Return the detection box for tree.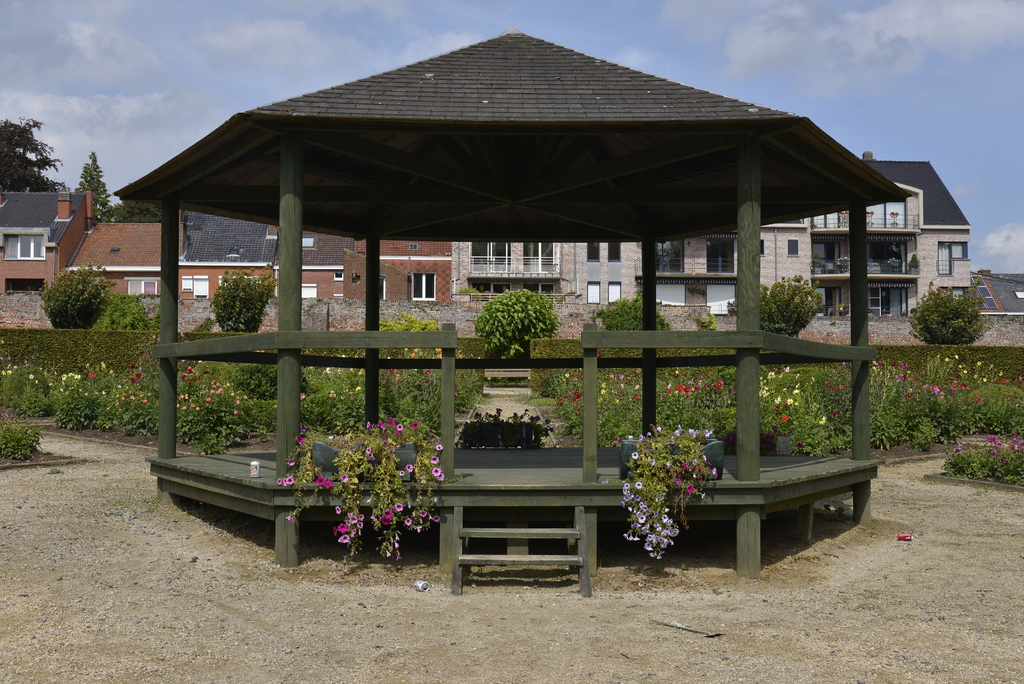
select_region(725, 273, 824, 356).
